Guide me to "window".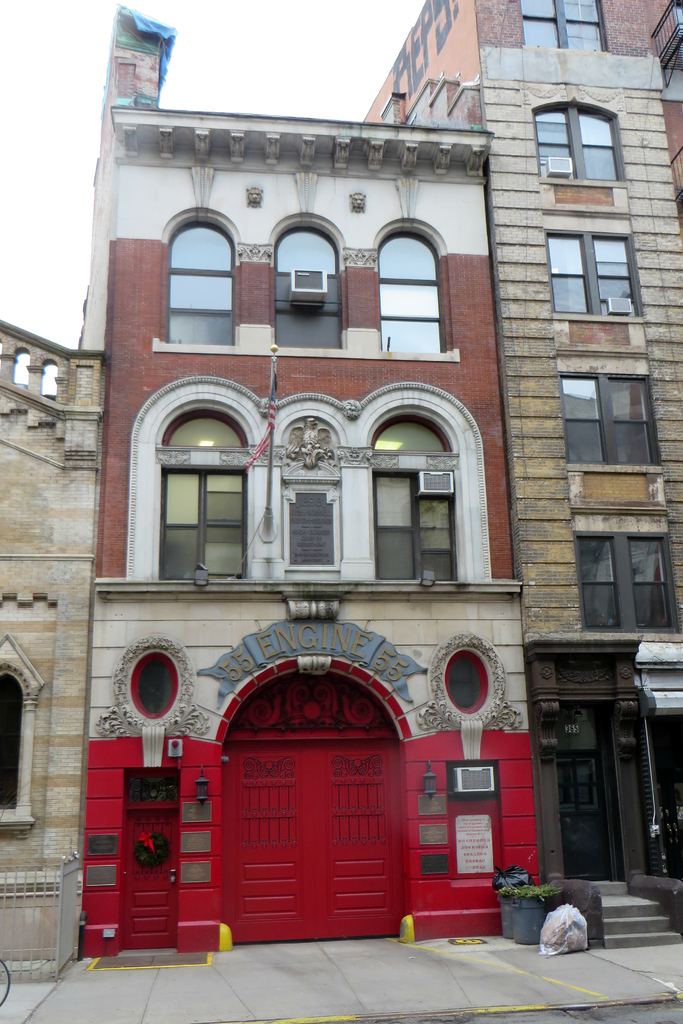
Guidance: (left=544, top=228, right=642, bottom=316).
